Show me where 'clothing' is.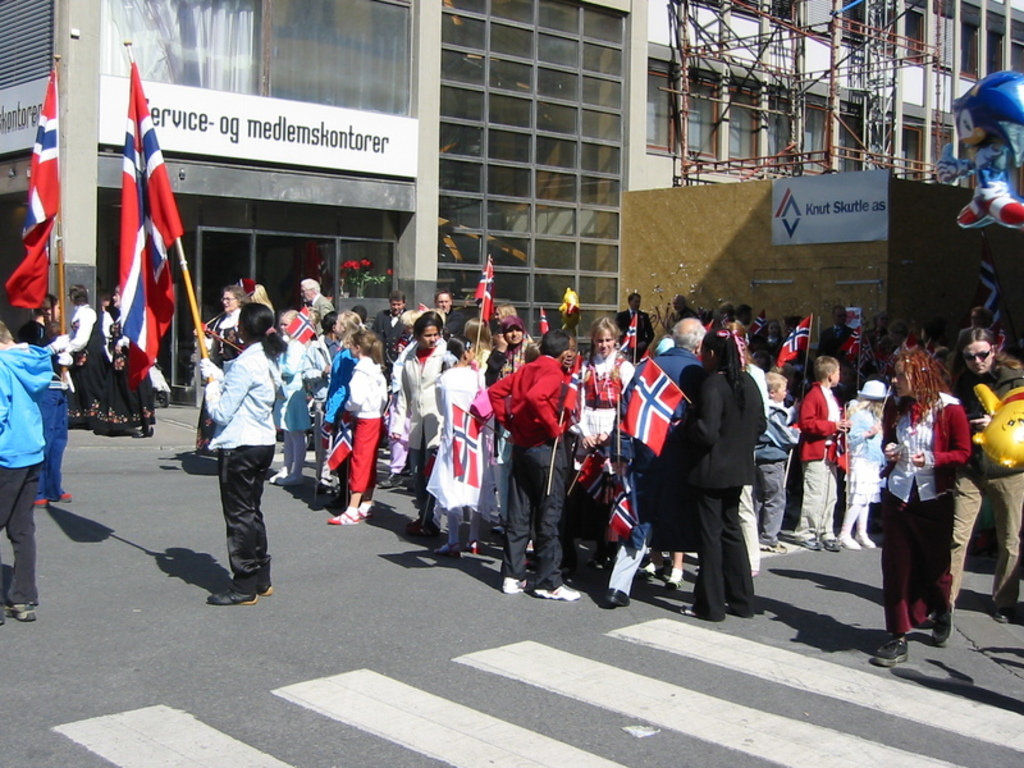
'clothing' is at l=599, t=349, r=699, b=609.
